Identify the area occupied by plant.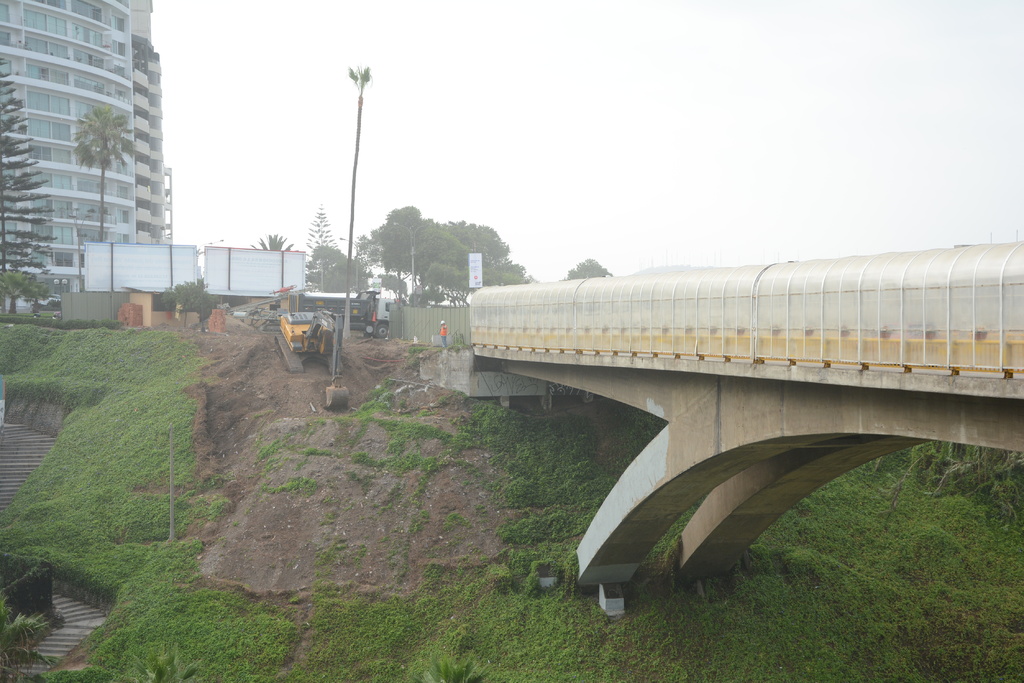
Area: rect(245, 505, 249, 513).
